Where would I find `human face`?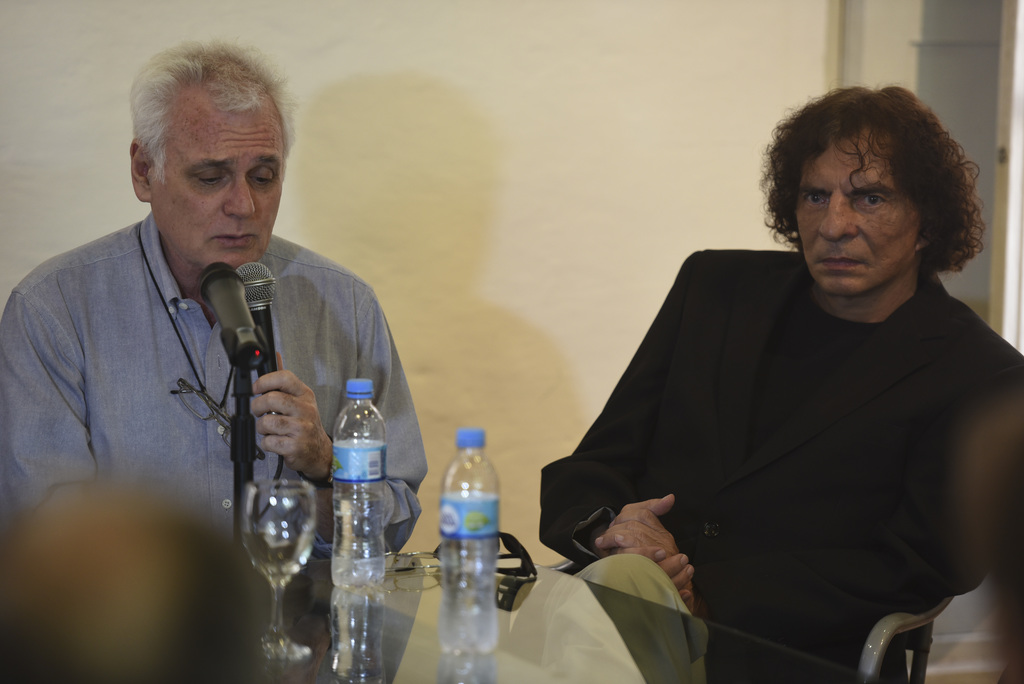
At crop(150, 72, 284, 268).
